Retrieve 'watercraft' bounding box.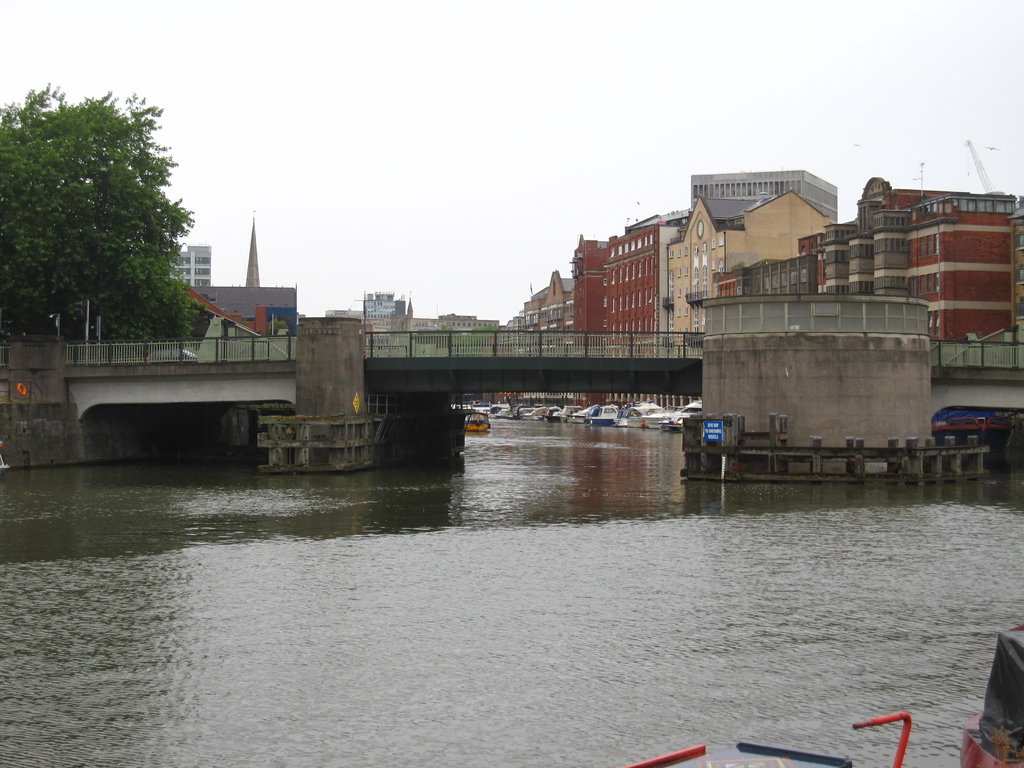
Bounding box: region(575, 403, 628, 424).
